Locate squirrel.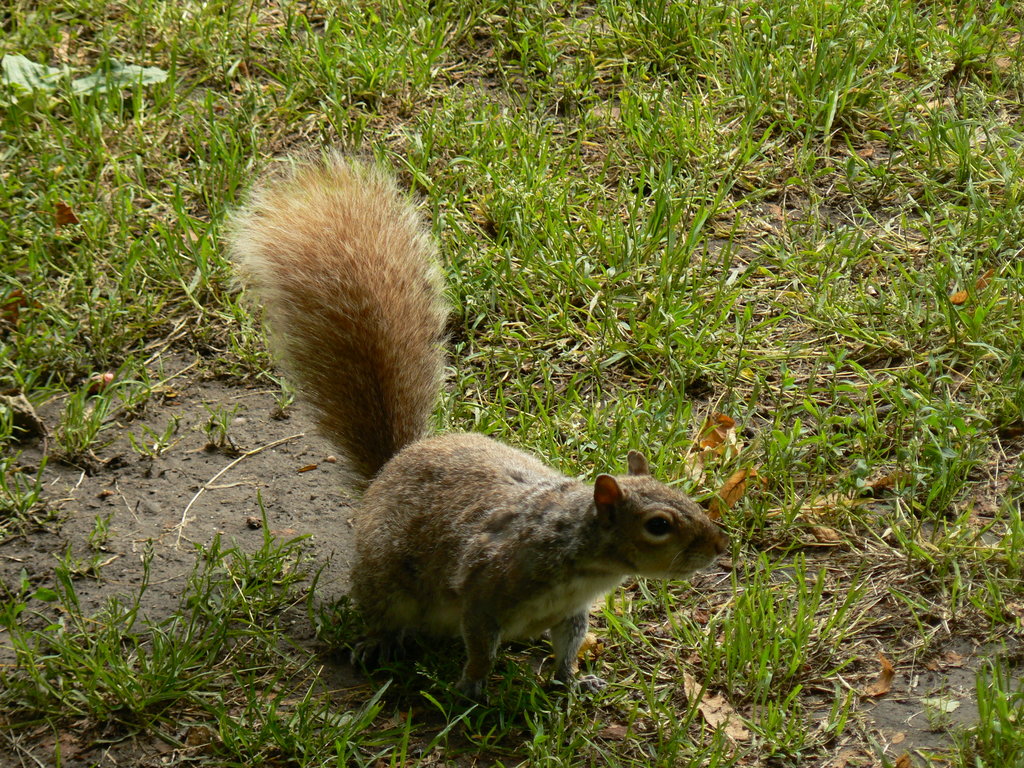
Bounding box: BBox(234, 154, 740, 717).
